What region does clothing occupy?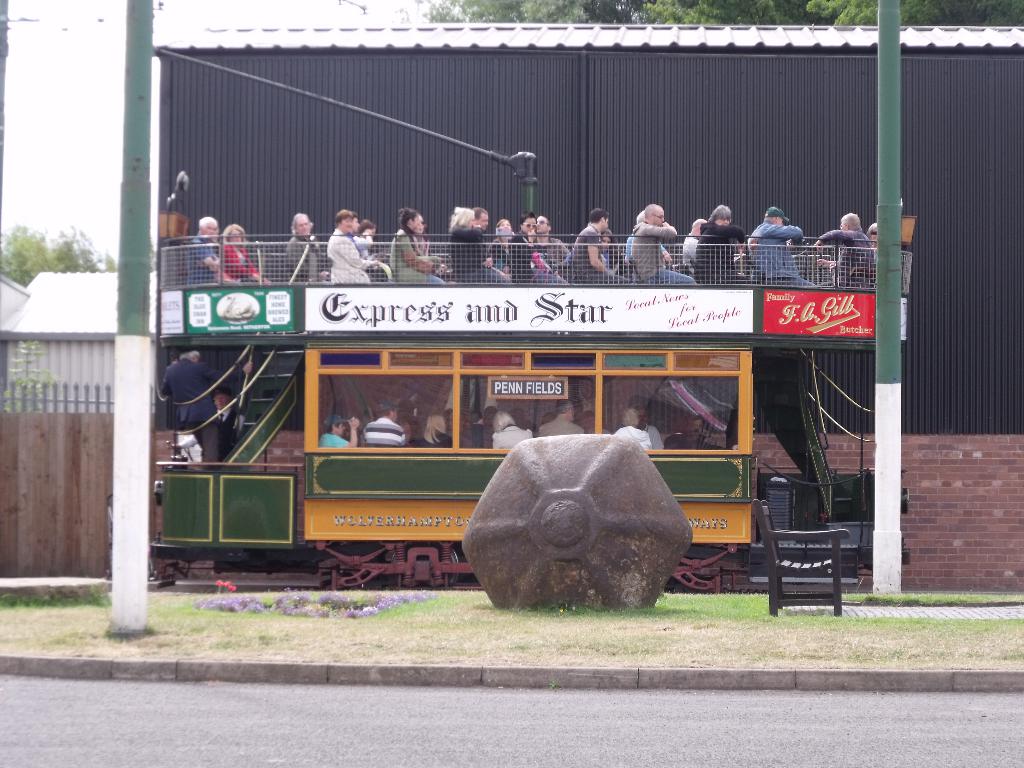
box=[311, 428, 352, 447].
